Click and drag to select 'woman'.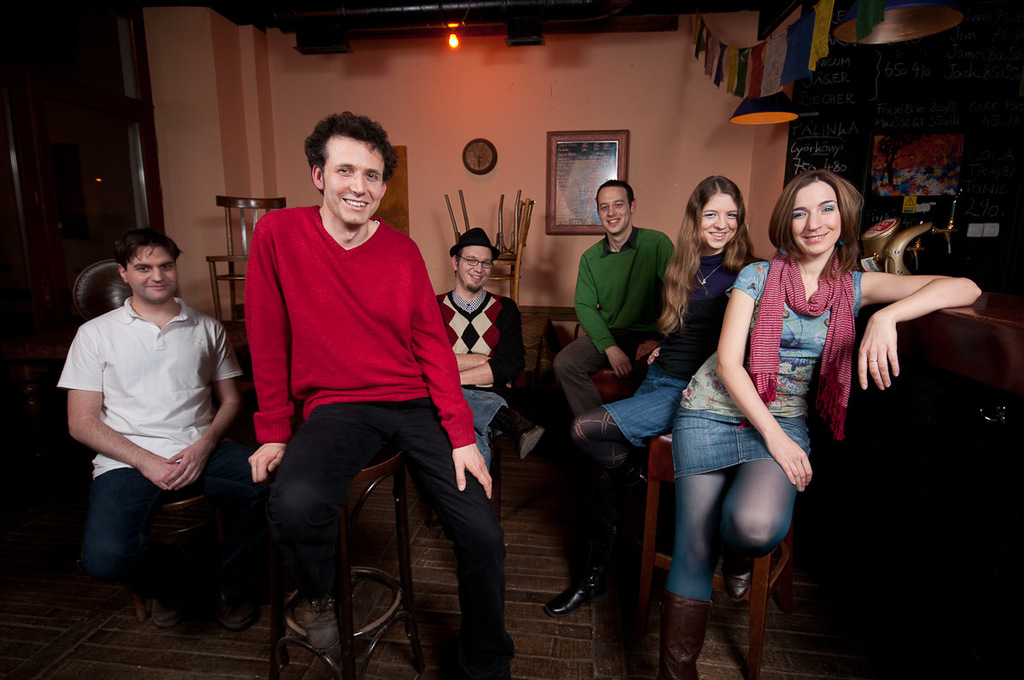
Selection: l=542, t=177, r=778, b=621.
